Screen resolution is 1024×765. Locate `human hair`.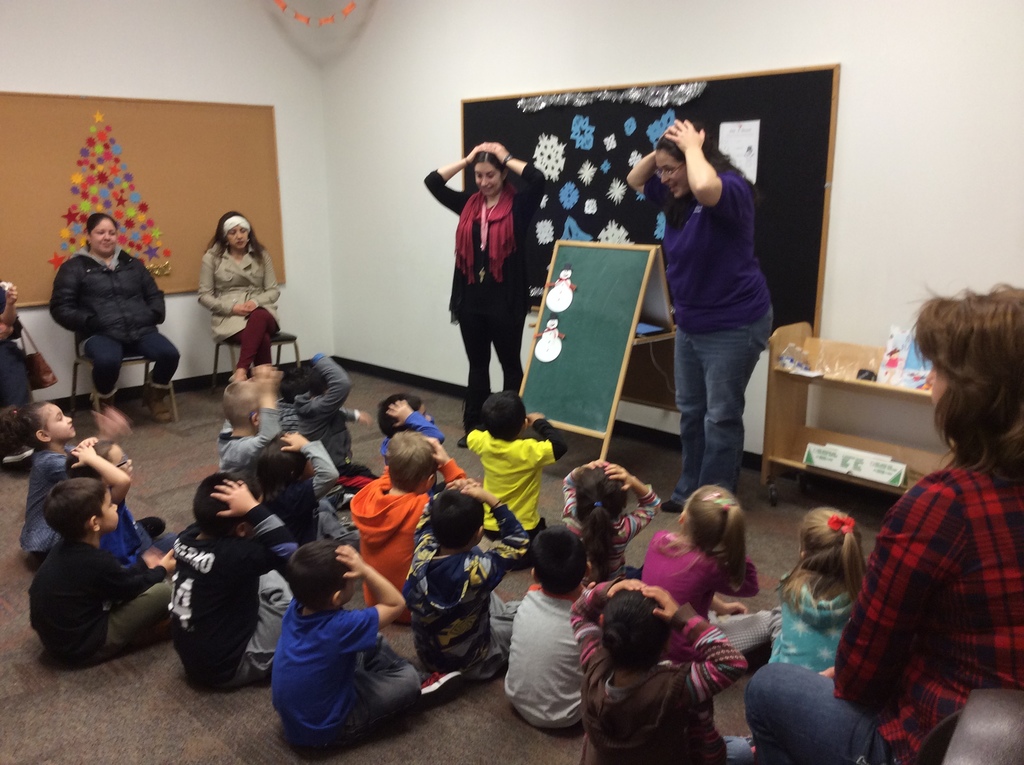
l=191, t=468, r=264, b=535.
